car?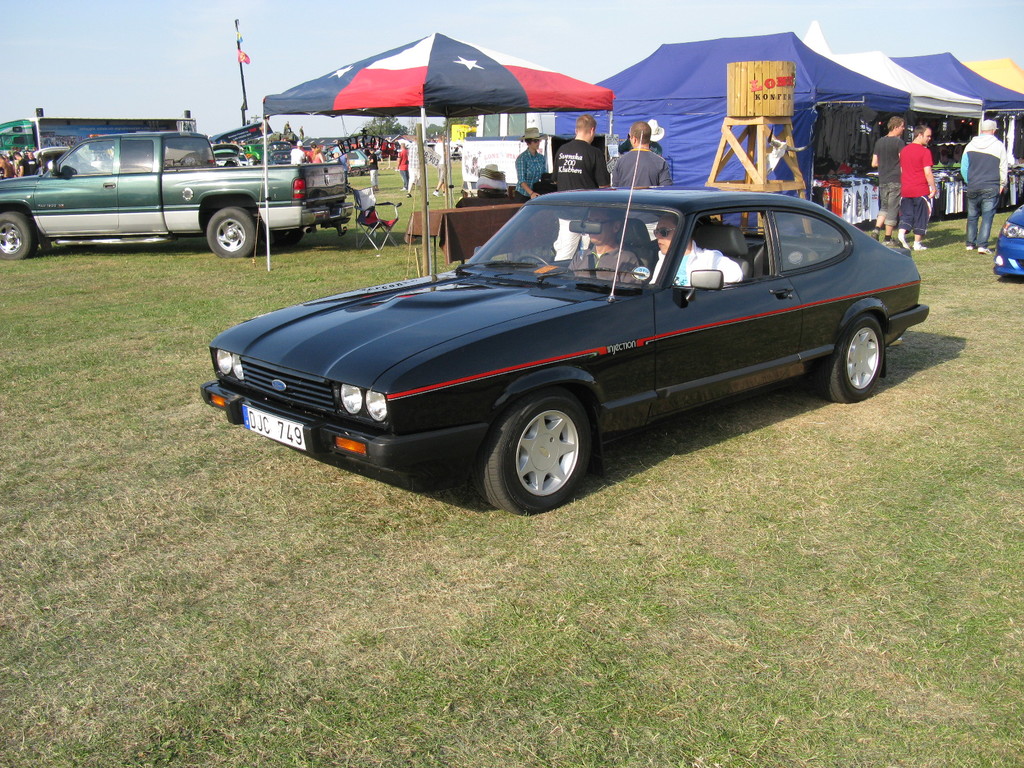
[x1=202, y1=179, x2=892, y2=503]
